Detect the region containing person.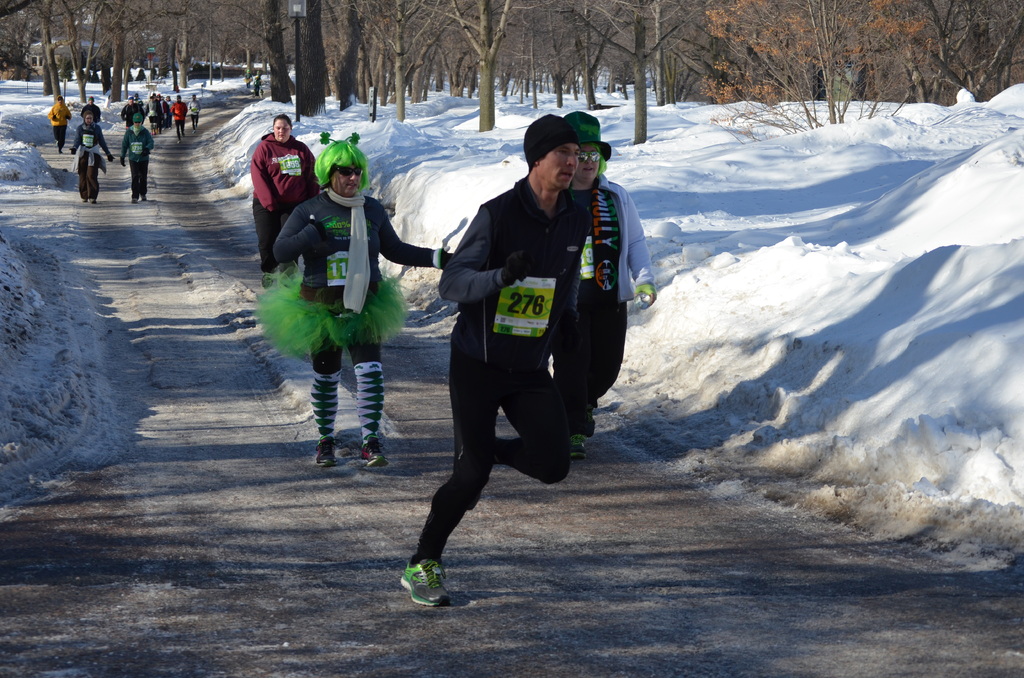
detection(387, 120, 605, 586).
